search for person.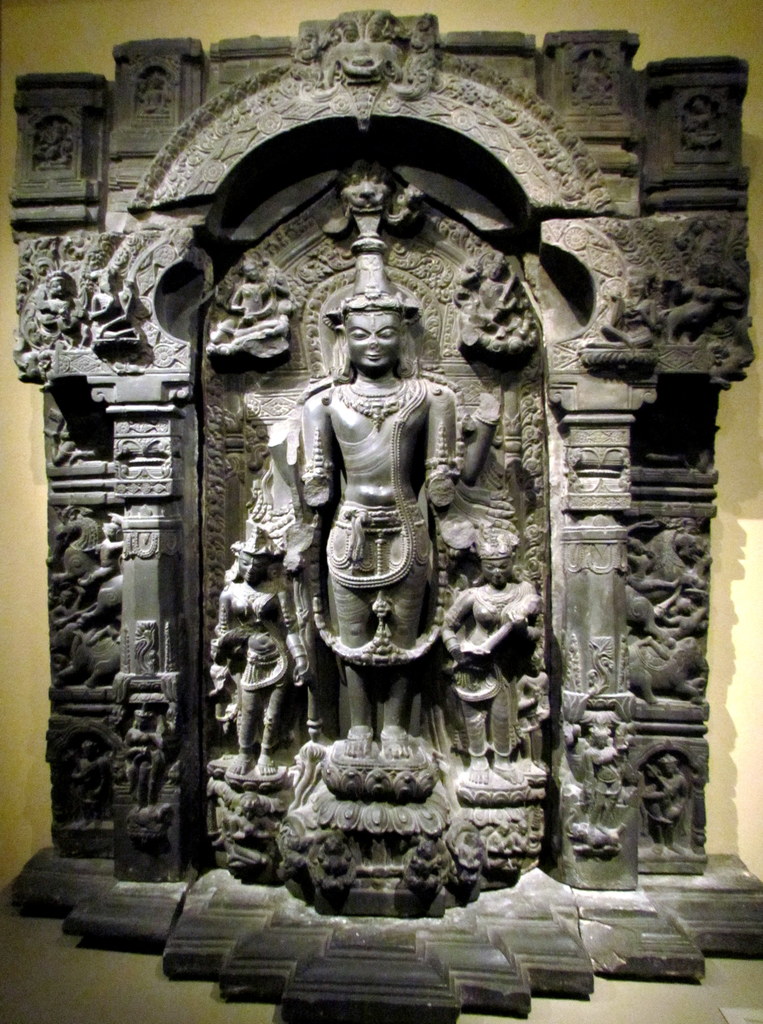
Found at [x1=292, y1=212, x2=474, y2=753].
